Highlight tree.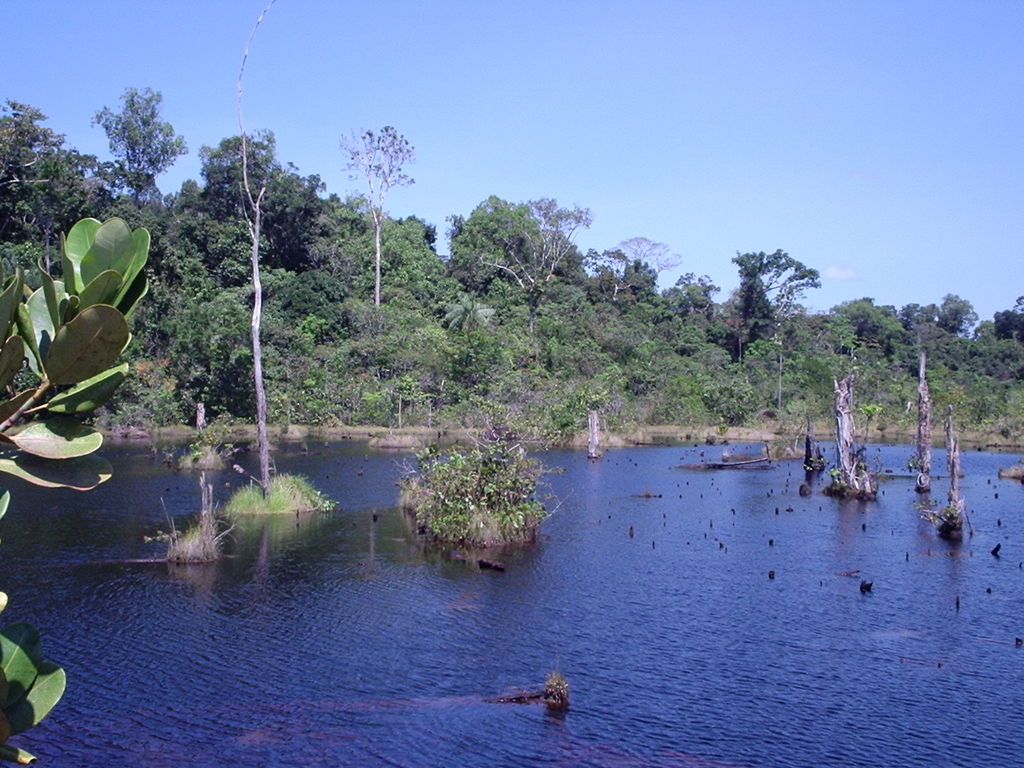
Highlighted region: {"x1": 905, "y1": 300, "x2": 952, "y2": 333}.
